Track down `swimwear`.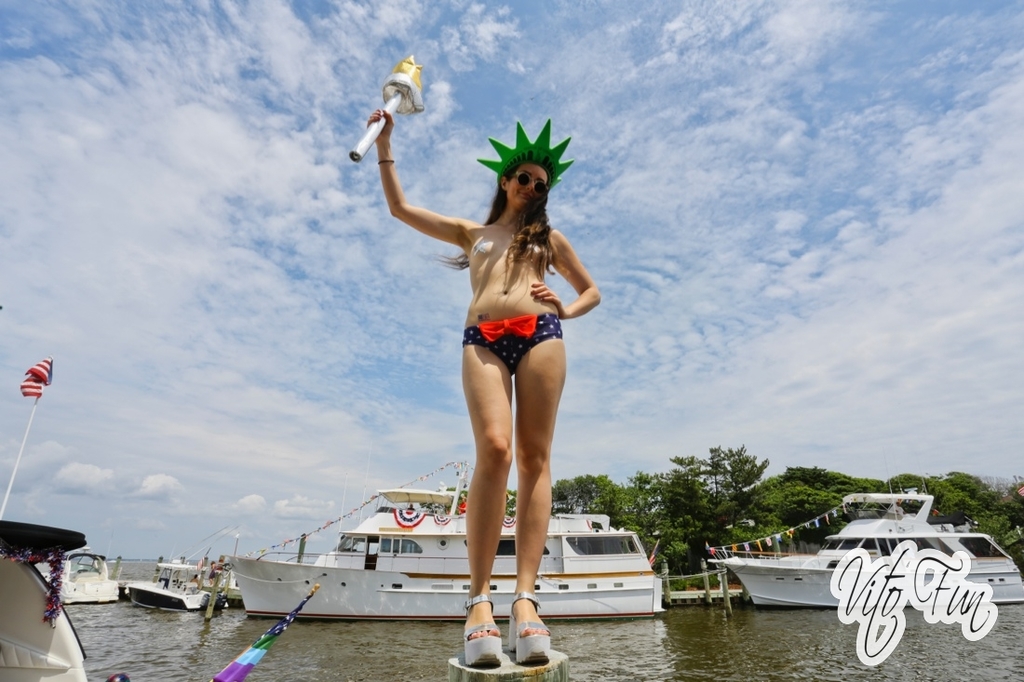
Tracked to {"left": 468, "top": 219, "right": 553, "bottom": 261}.
